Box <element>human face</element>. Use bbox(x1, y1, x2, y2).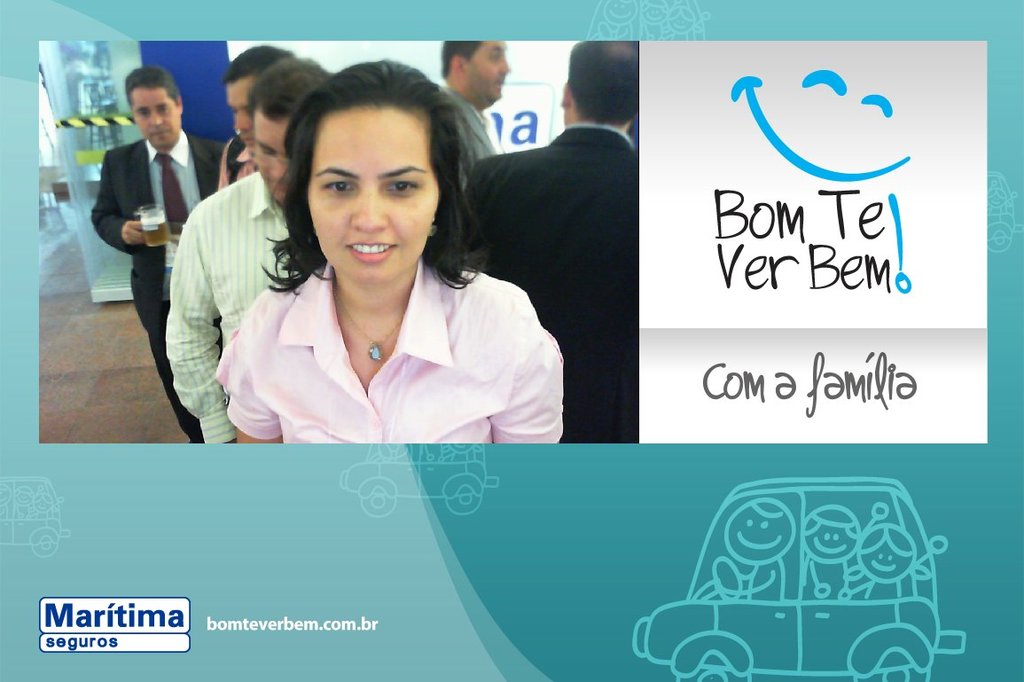
bbox(133, 86, 179, 150).
